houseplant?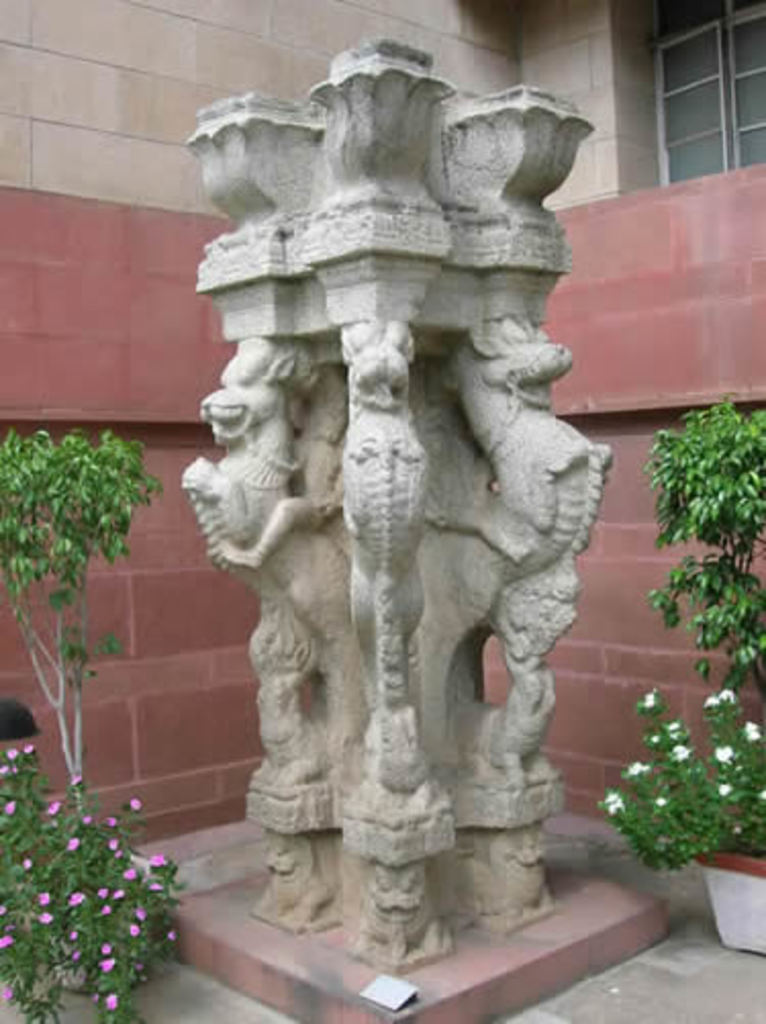
left=0, top=425, right=186, bottom=1022
